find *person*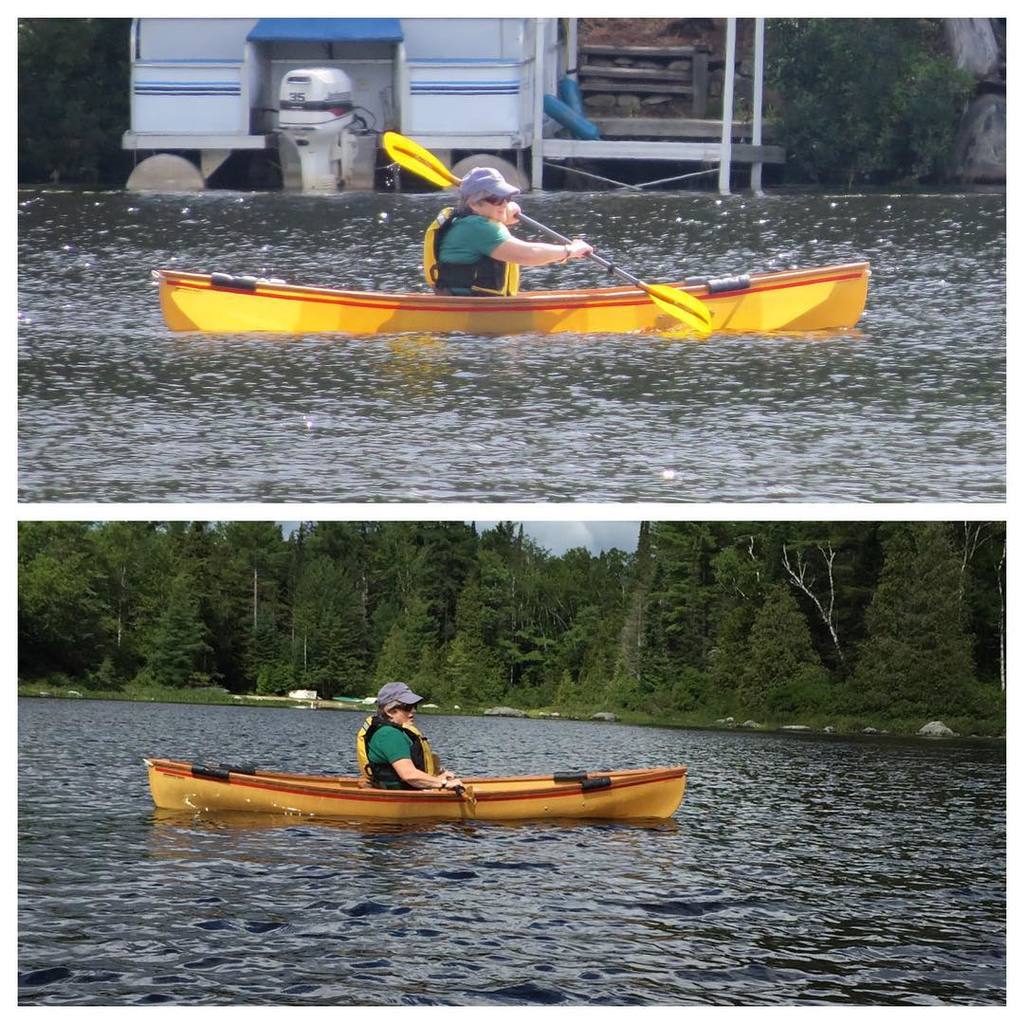
<box>429,169,594,301</box>
